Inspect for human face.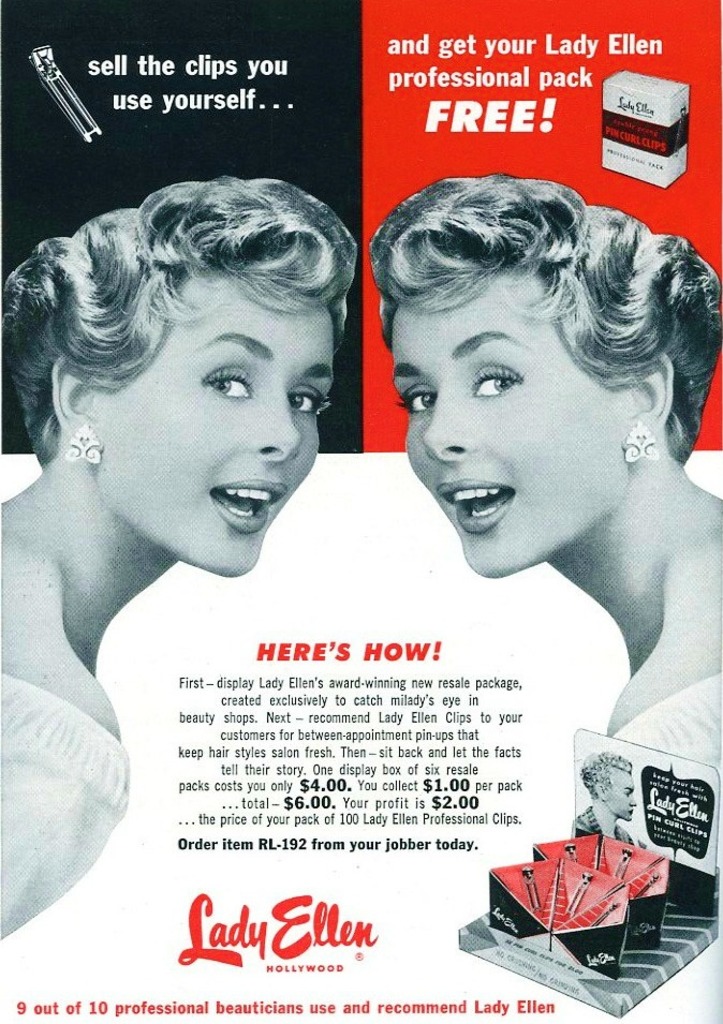
Inspection: (100, 298, 336, 577).
